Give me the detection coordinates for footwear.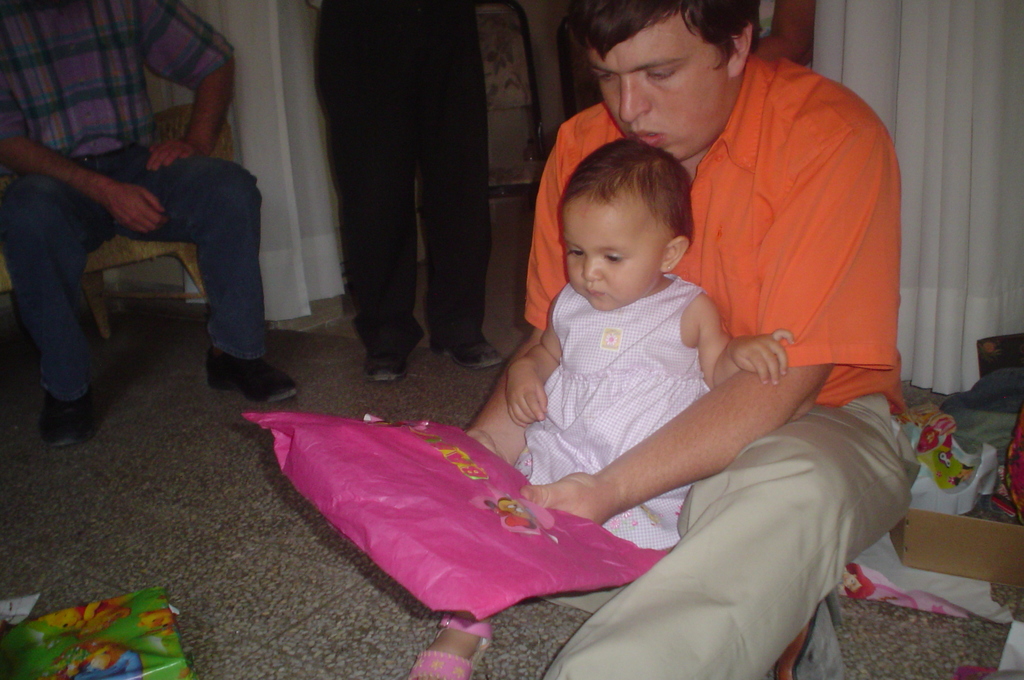
x1=206, y1=350, x2=300, y2=409.
